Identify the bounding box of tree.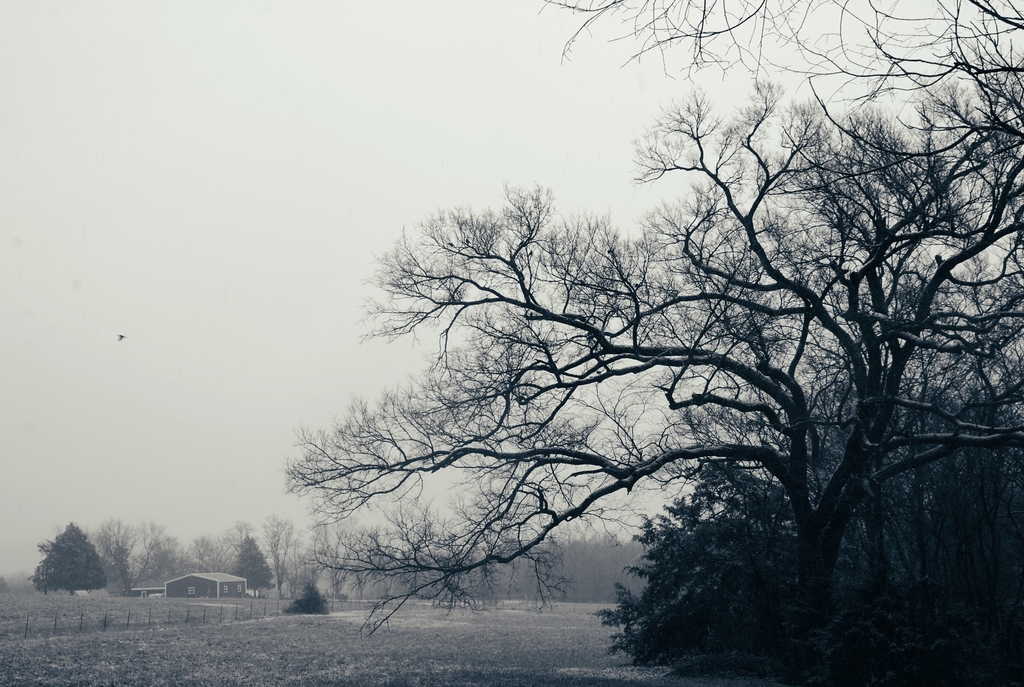
[29,520,105,596].
